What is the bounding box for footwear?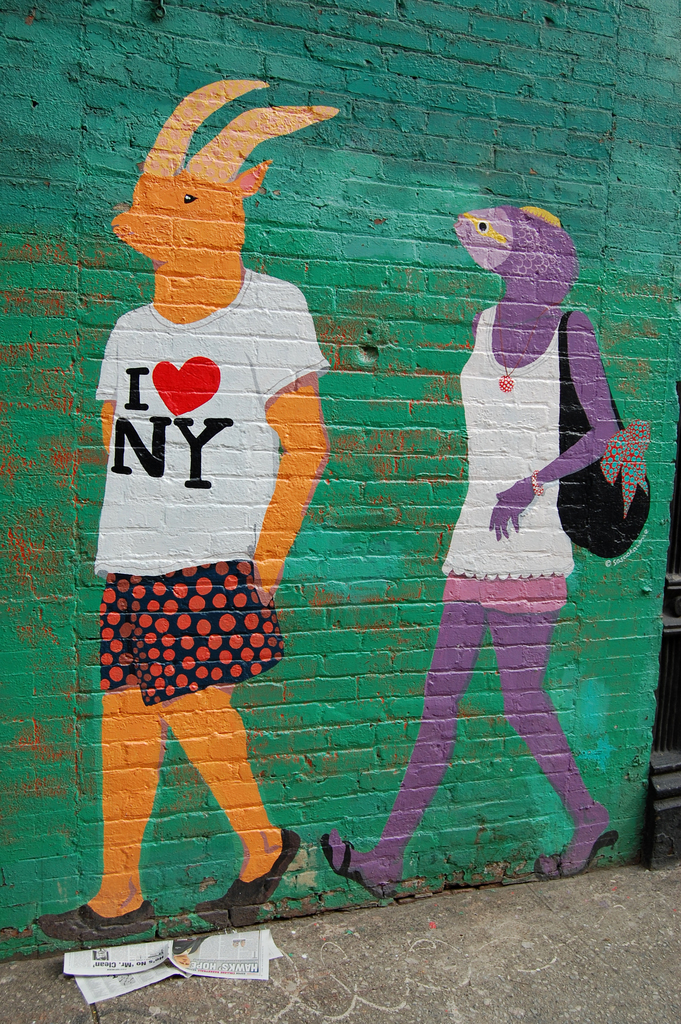
(left=199, top=820, right=304, bottom=930).
